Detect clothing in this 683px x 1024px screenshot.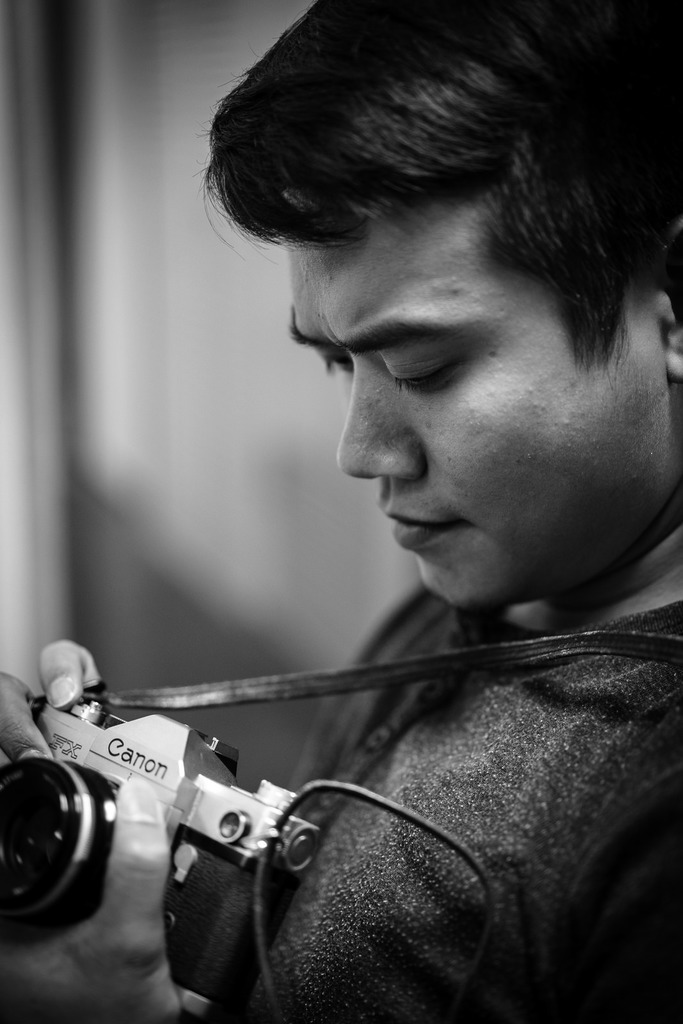
Detection: {"x1": 175, "y1": 575, "x2": 682, "y2": 1023}.
